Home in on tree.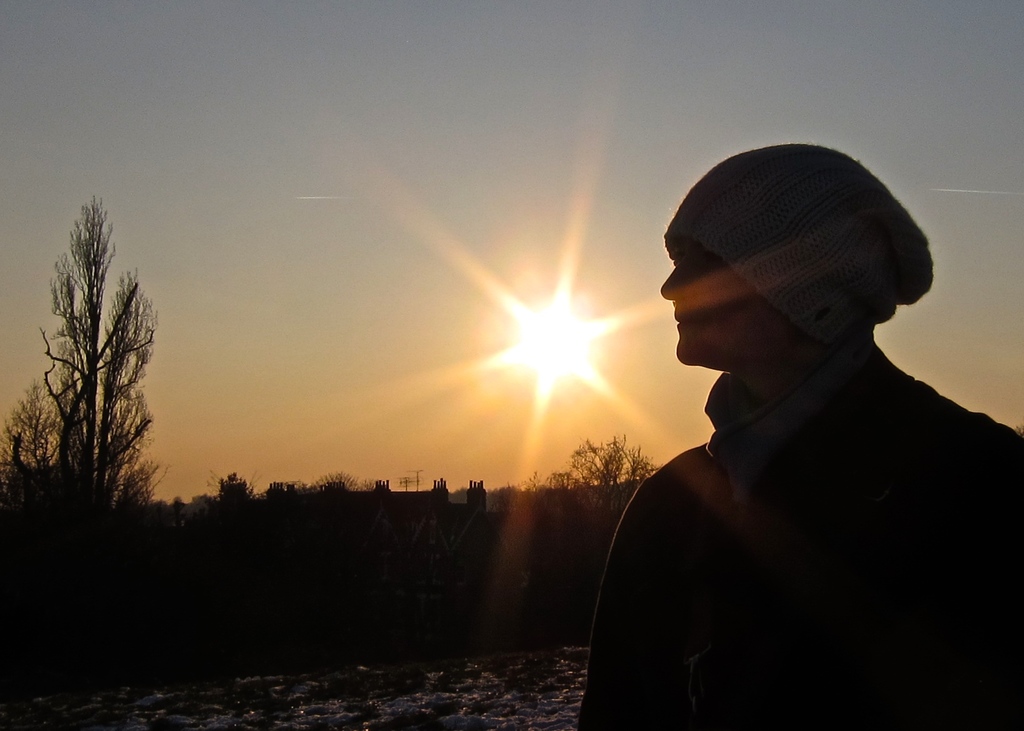
Homed in at {"left": 0, "top": 199, "right": 168, "bottom": 578}.
